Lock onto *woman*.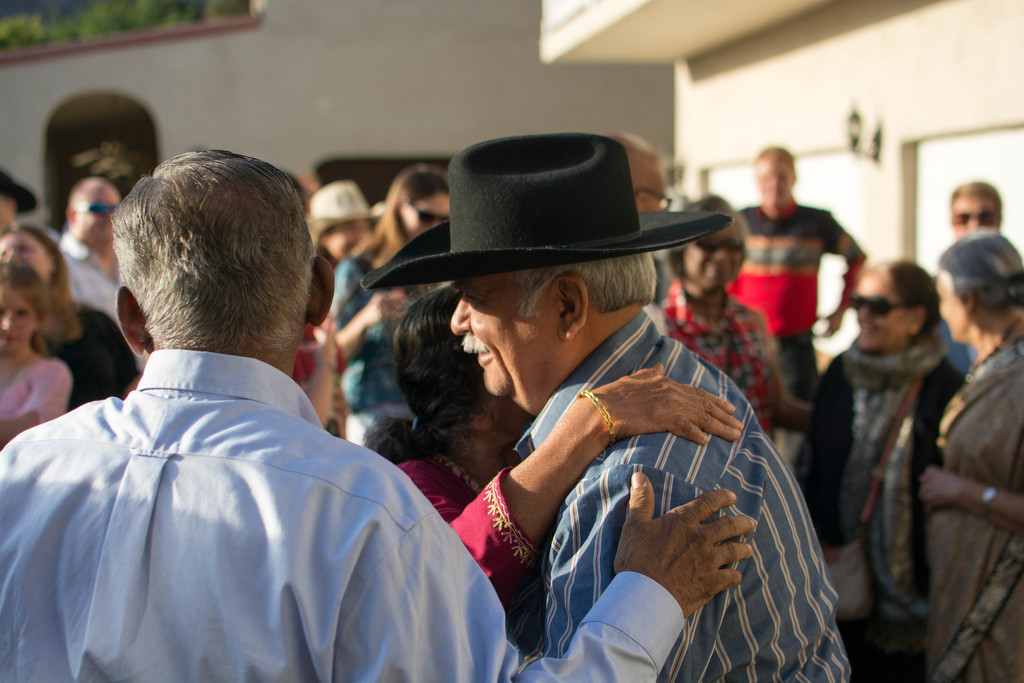
Locked: <box>331,167,448,449</box>.
